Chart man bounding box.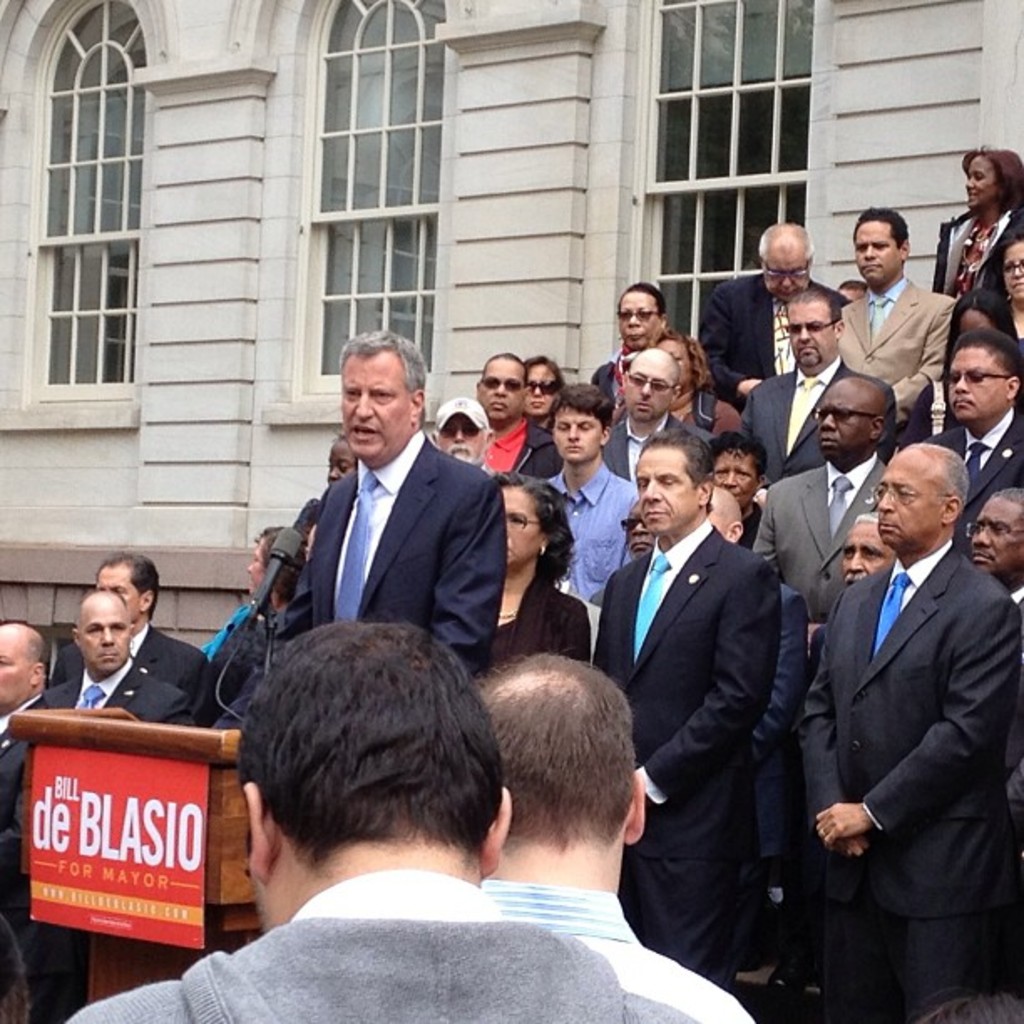
Charted: (544, 381, 637, 611).
